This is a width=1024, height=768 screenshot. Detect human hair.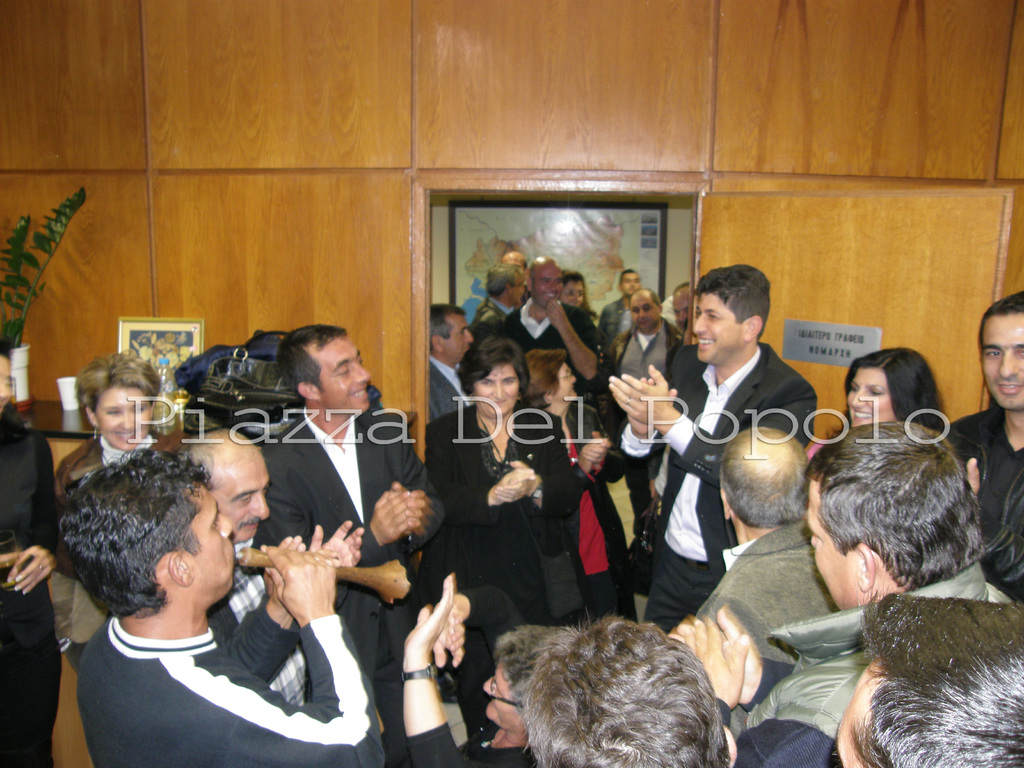
BBox(618, 268, 643, 287).
